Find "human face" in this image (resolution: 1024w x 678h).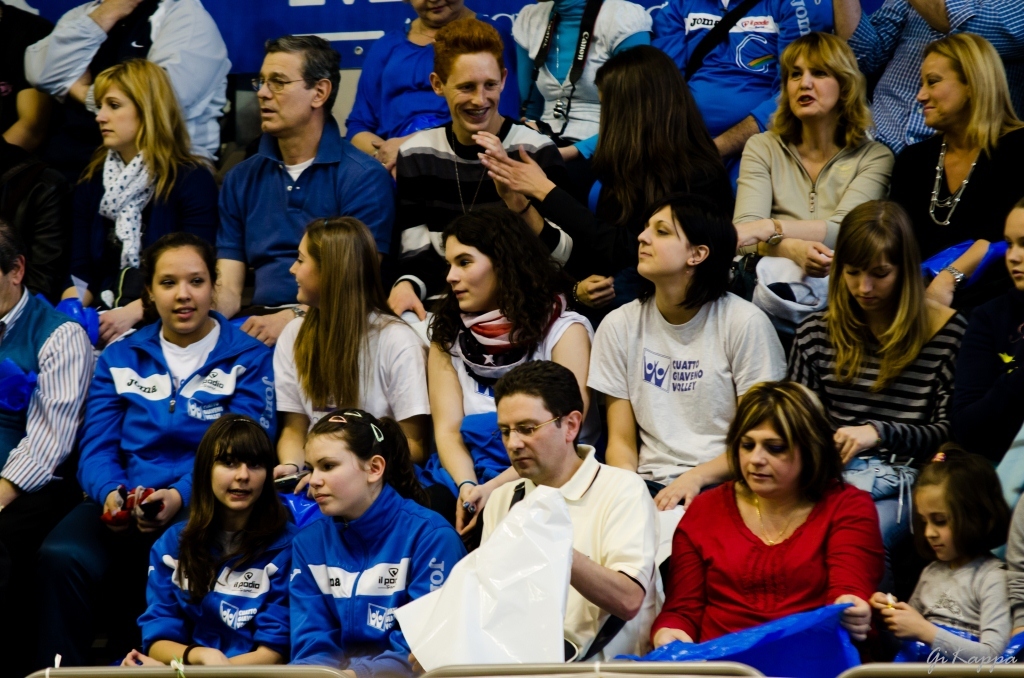
<bbox>913, 49, 972, 130</bbox>.
